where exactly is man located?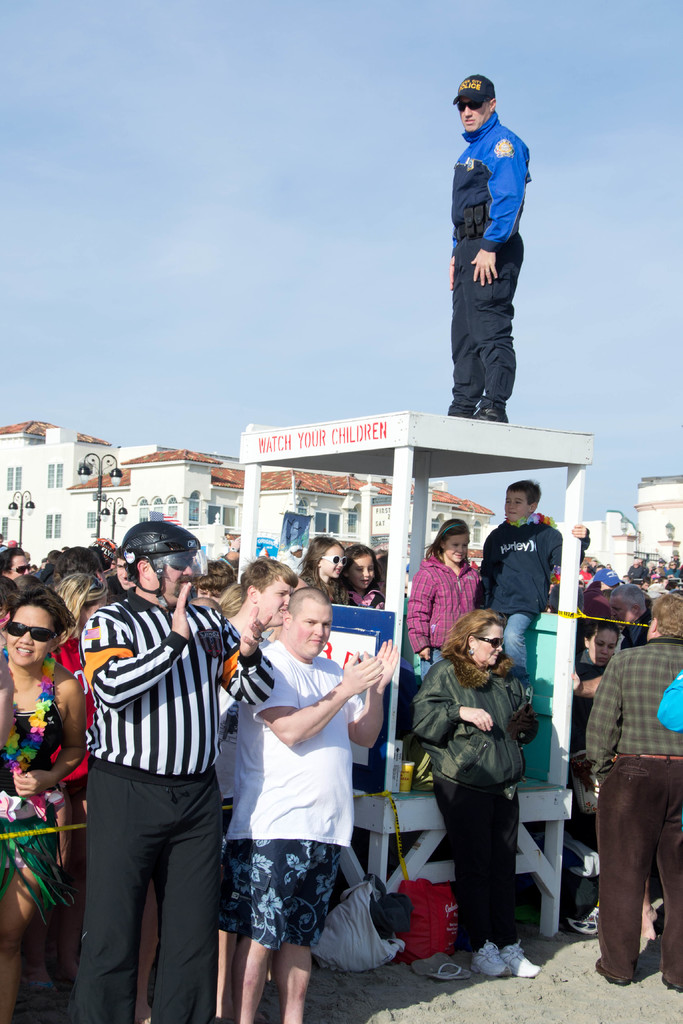
Its bounding box is (210,551,305,829).
